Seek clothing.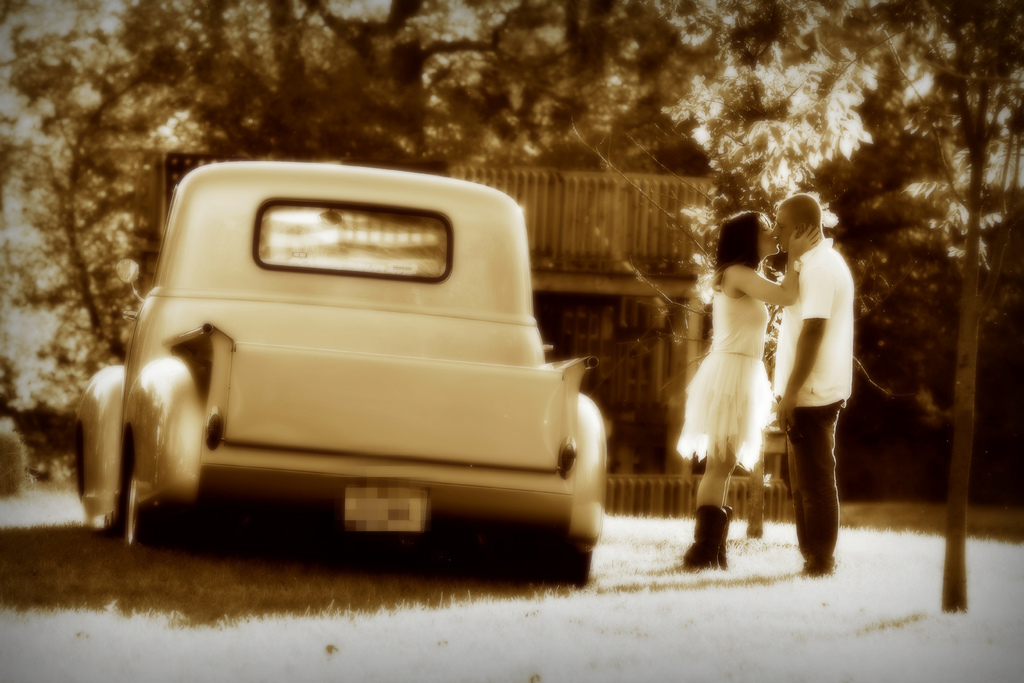
<bbox>771, 207, 866, 521</bbox>.
